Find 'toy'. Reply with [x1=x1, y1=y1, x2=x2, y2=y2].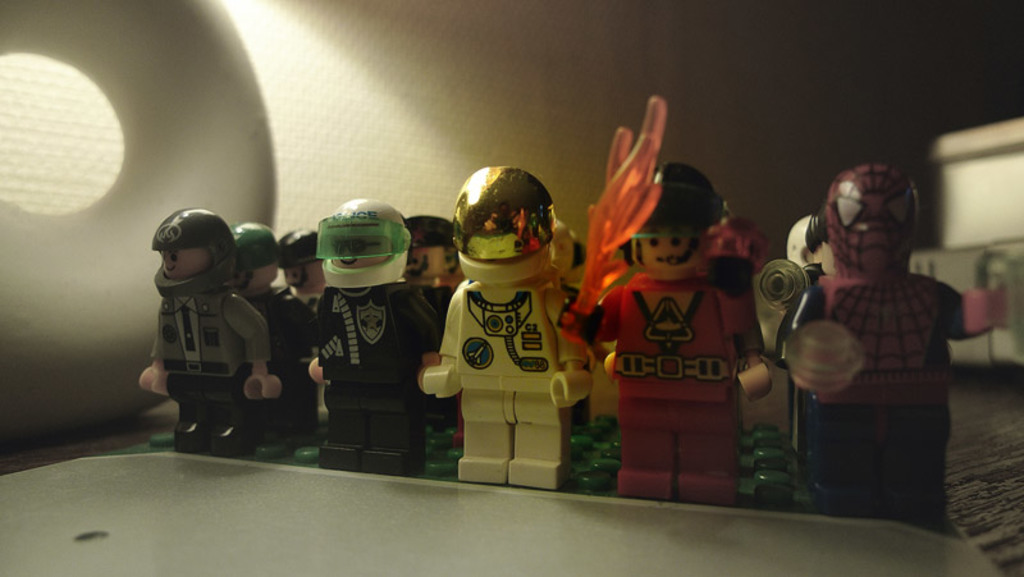
[x1=563, y1=235, x2=588, y2=284].
